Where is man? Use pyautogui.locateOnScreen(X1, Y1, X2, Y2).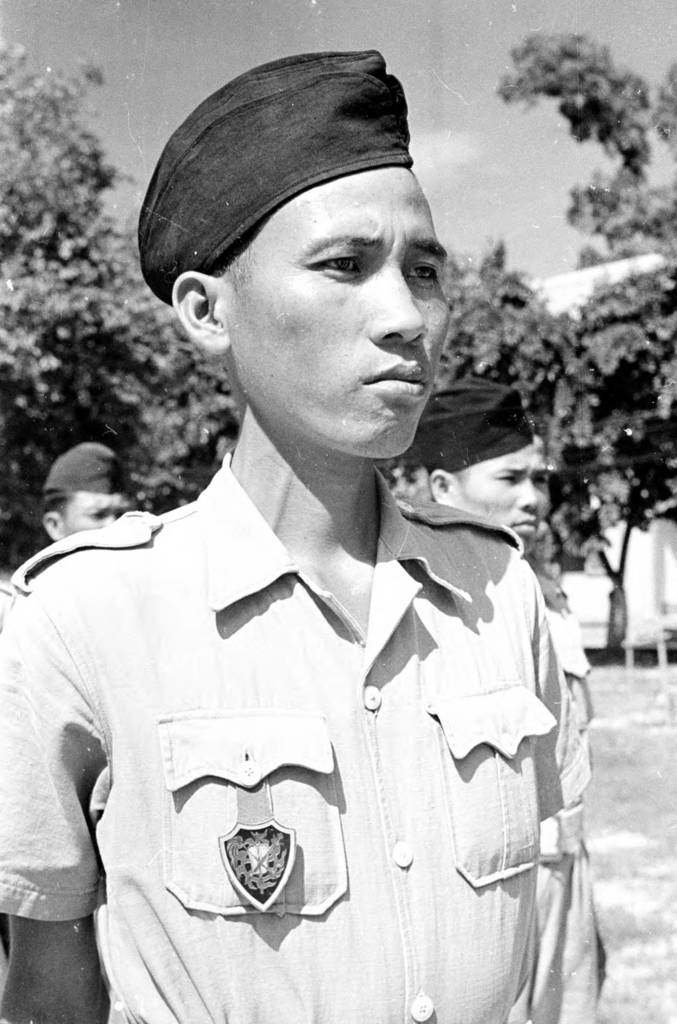
pyautogui.locateOnScreen(34, 127, 583, 1016).
